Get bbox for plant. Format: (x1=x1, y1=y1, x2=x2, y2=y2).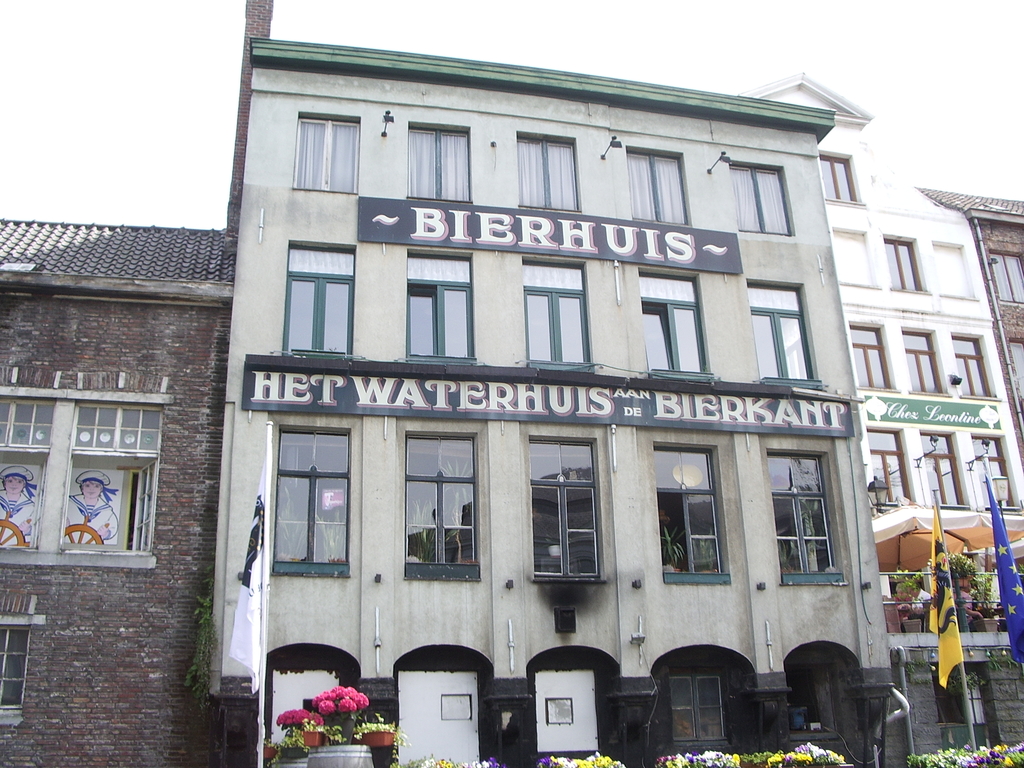
(x1=269, y1=733, x2=305, y2=762).
